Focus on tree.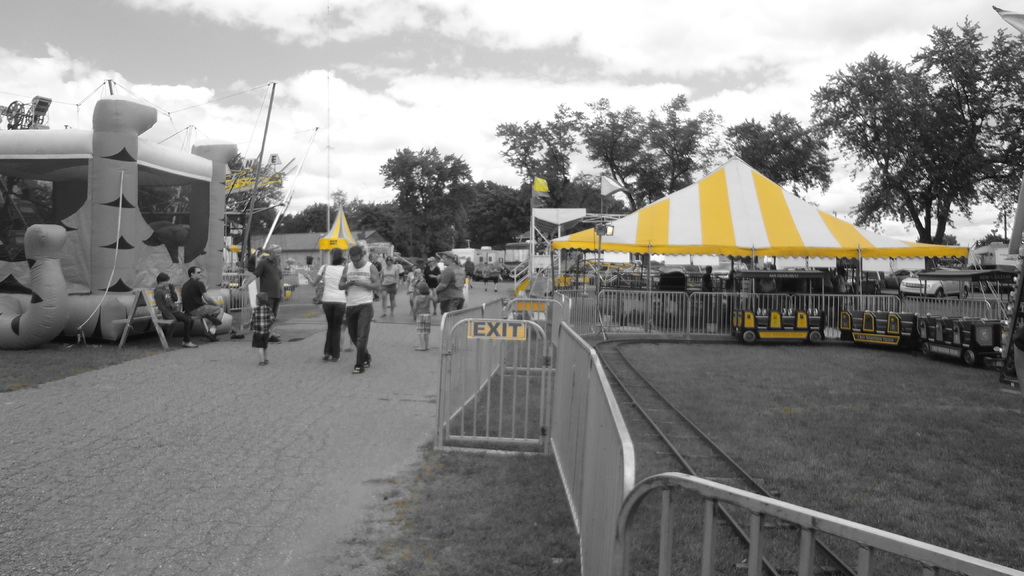
Focused at bbox=(746, 55, 995, 290).
